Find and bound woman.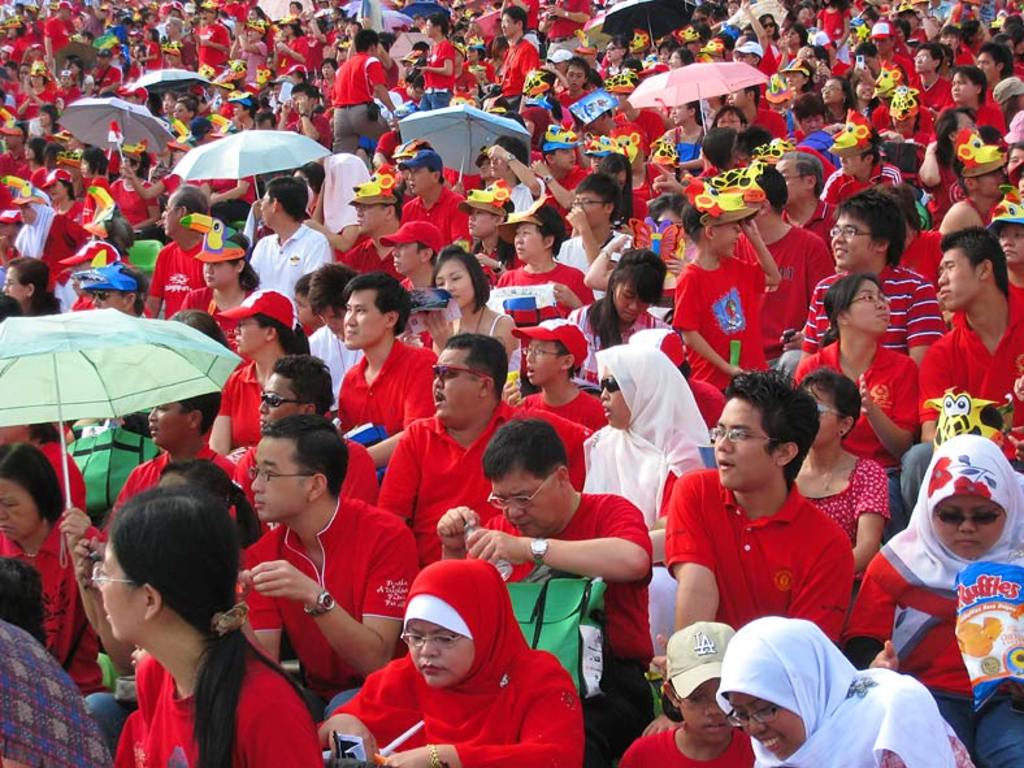
Bound: (787, 95, 829, 140).
